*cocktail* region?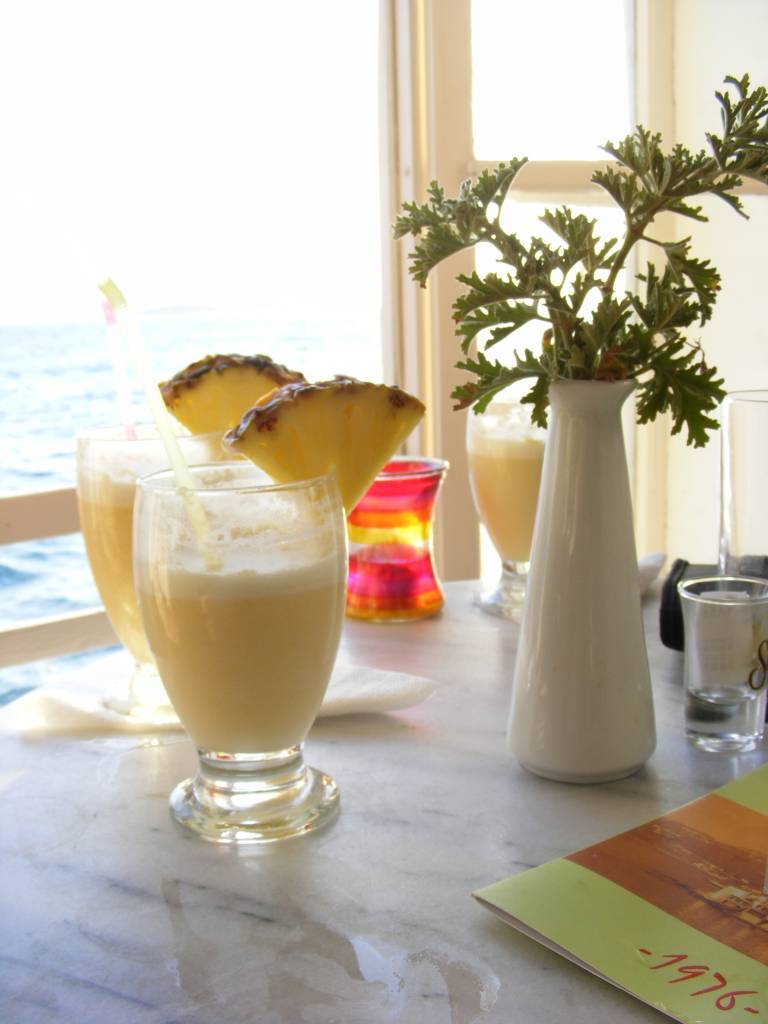
pyautogui.locateOnScreen(75, 411, 235, 734)
